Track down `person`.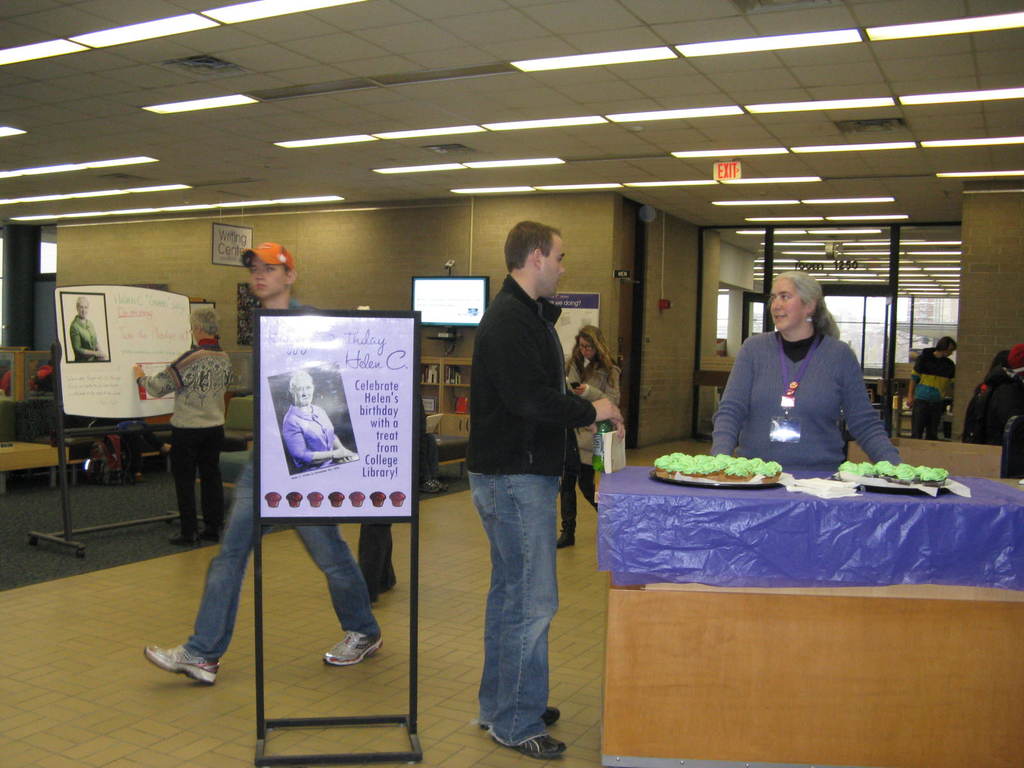
Tracked to crop(911, 331, 961, 437).
